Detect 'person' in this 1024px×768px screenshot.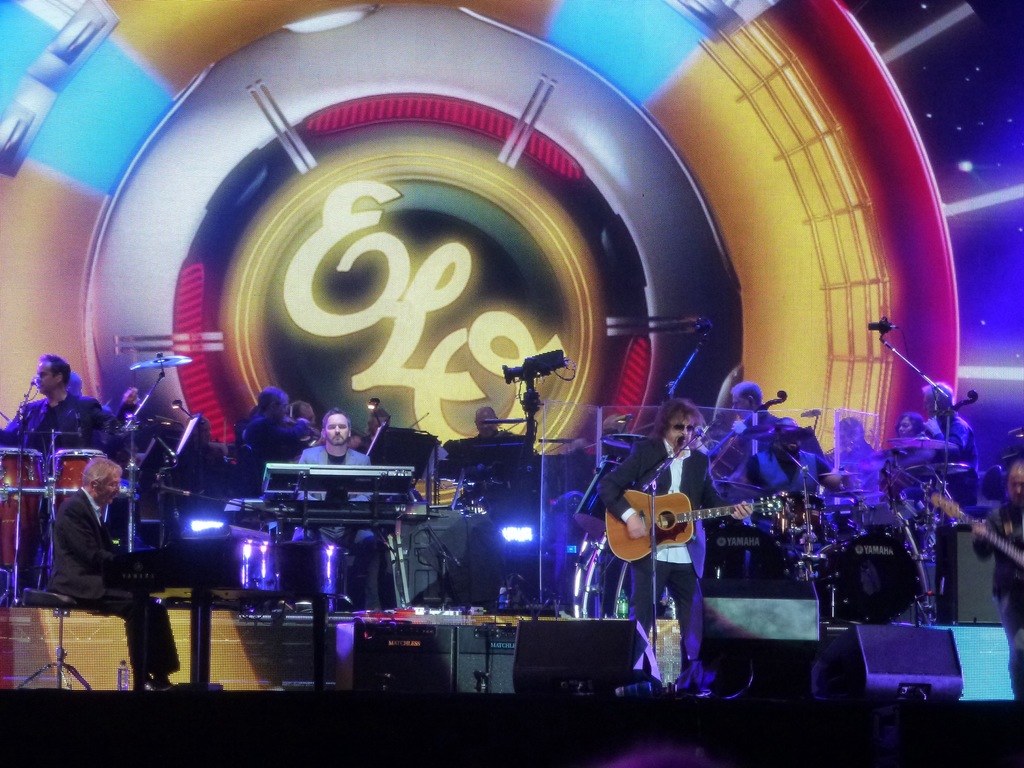
Detection: 289:401:317:426.
